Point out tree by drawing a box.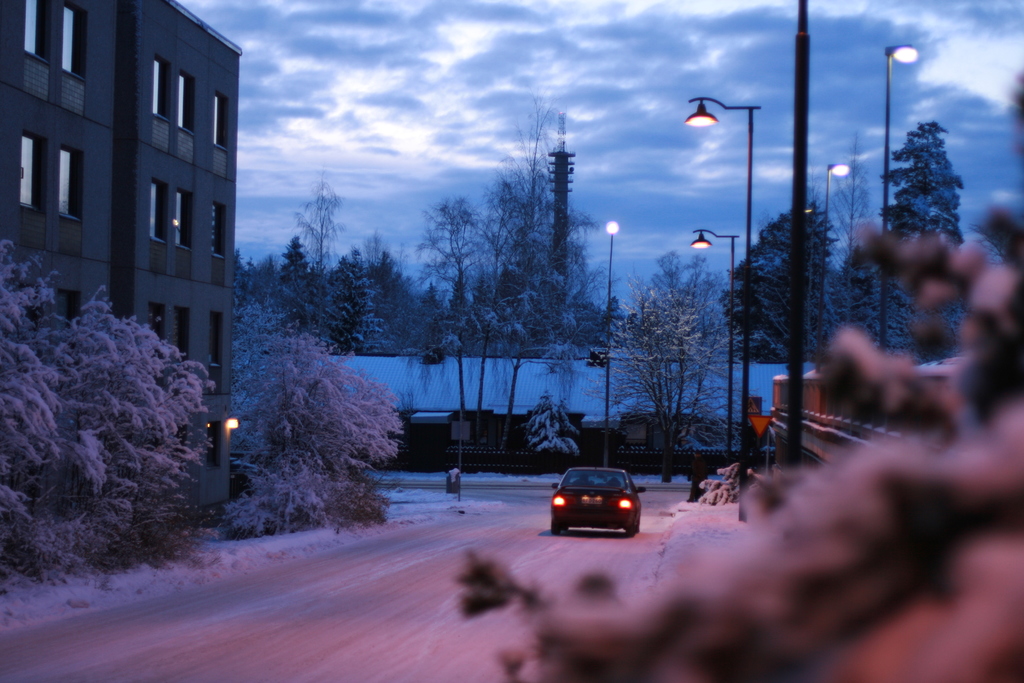
x1=490 y1=108 x2=548 y2=438.
